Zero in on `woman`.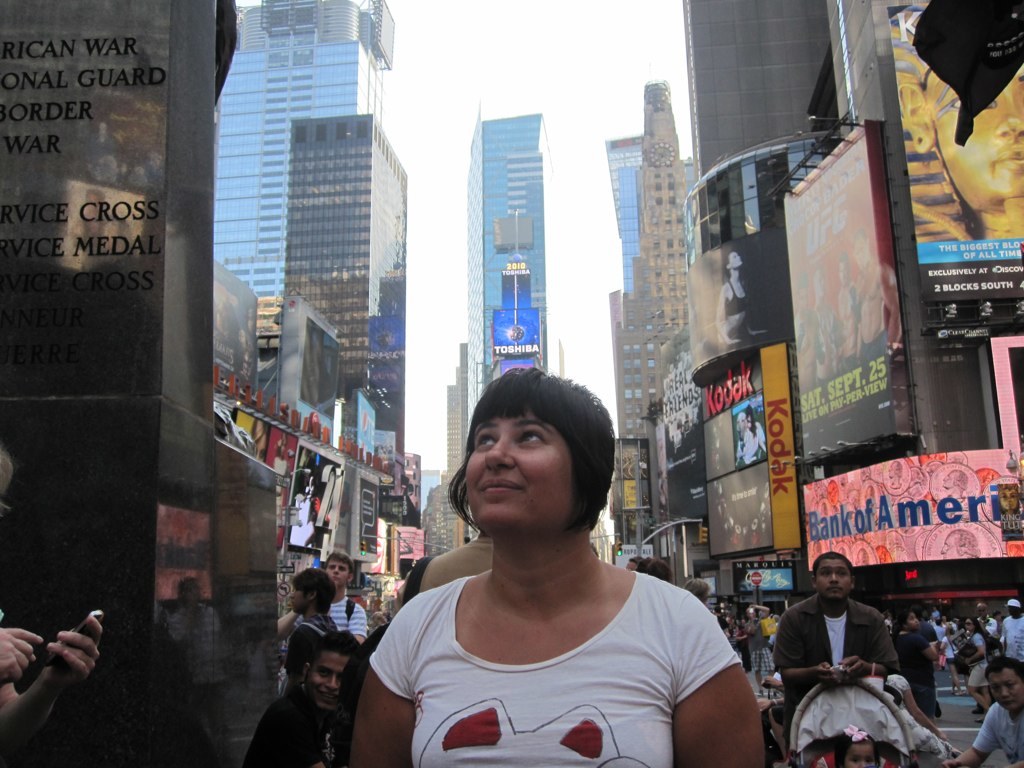
Zeroed in: (left=898, top=610, right=948, bottom=730).
